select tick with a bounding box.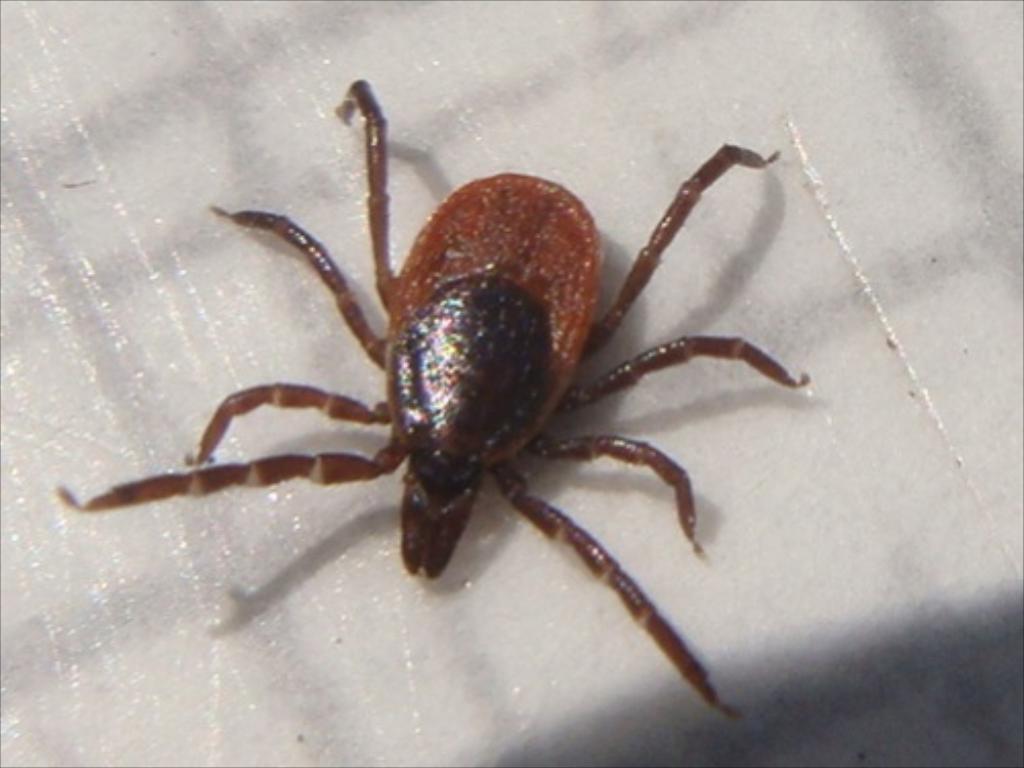
Rect(55, 76, 811, 727).
